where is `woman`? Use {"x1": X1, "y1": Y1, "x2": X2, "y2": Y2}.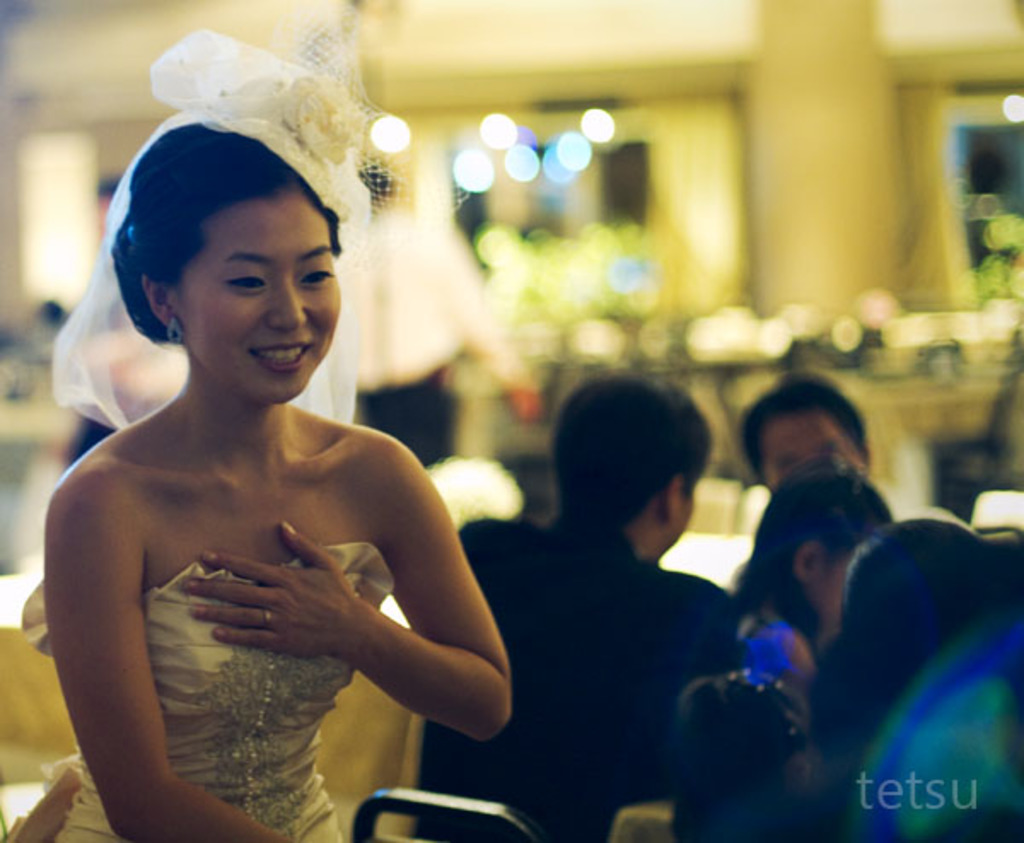
{"x1": 15, "y1": 80, "x2": 534, "y2": 838}.
